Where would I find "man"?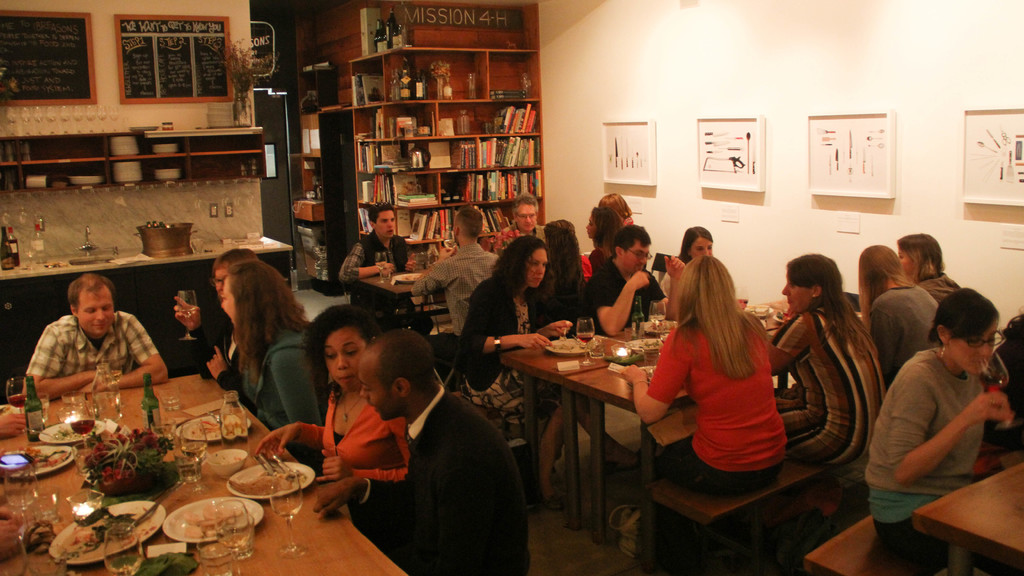
At box(323, 317, 522, 564).
